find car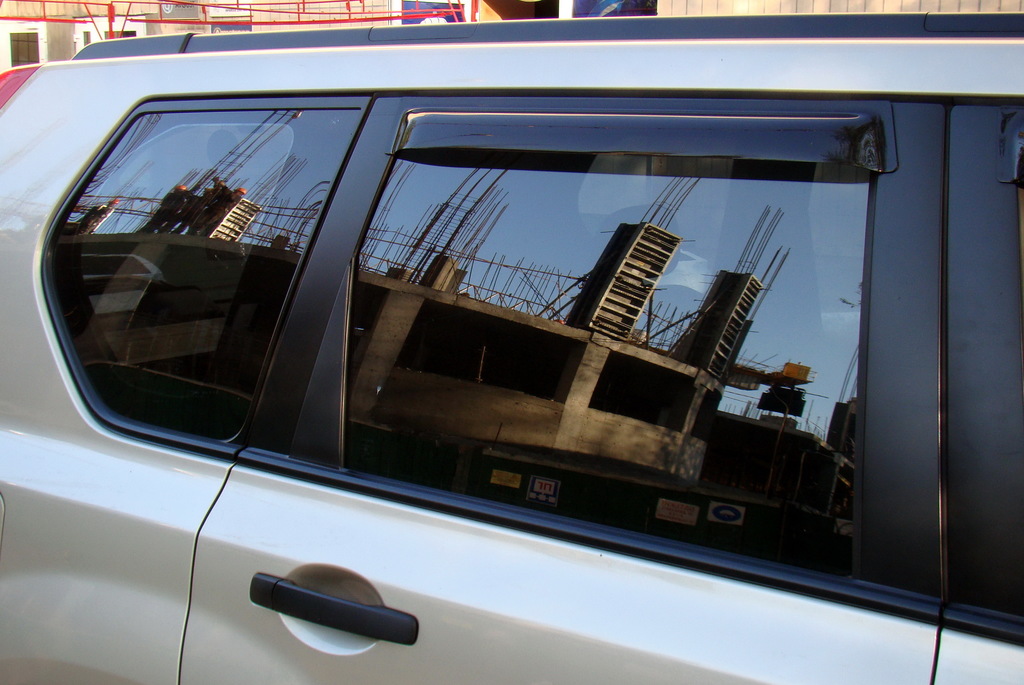
x1=0, y1=38, x2=1023, y2=684
